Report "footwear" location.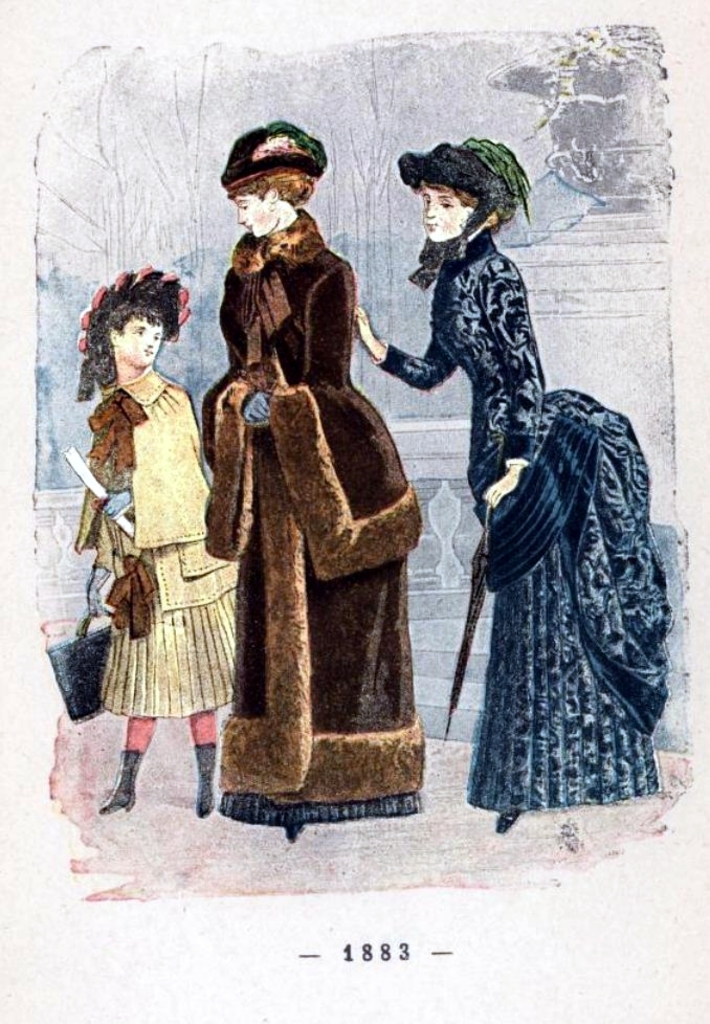
Report: locate(187, 751, 223, 817).
